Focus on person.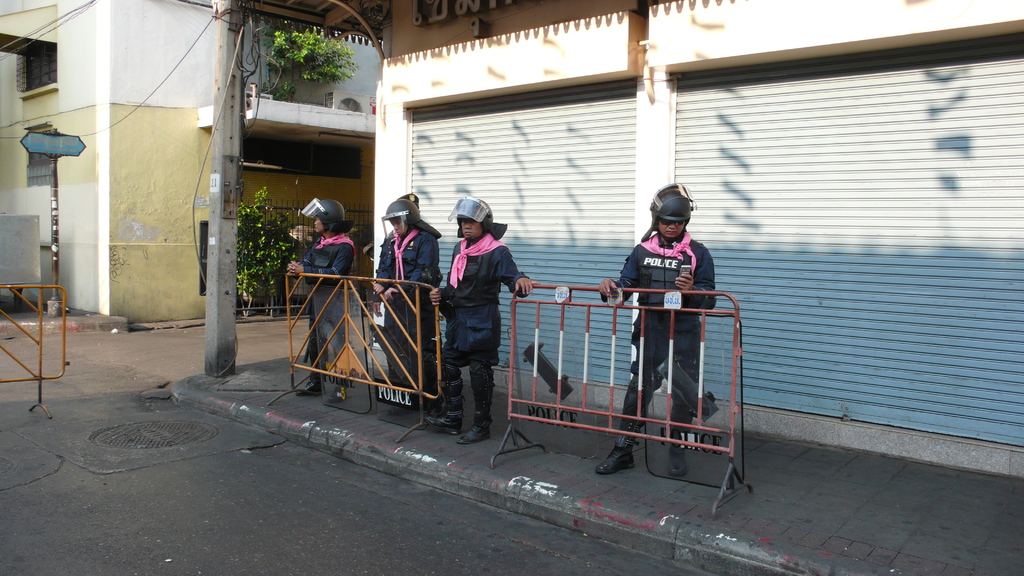
Focused at box=[436, 196, 515, 449].
